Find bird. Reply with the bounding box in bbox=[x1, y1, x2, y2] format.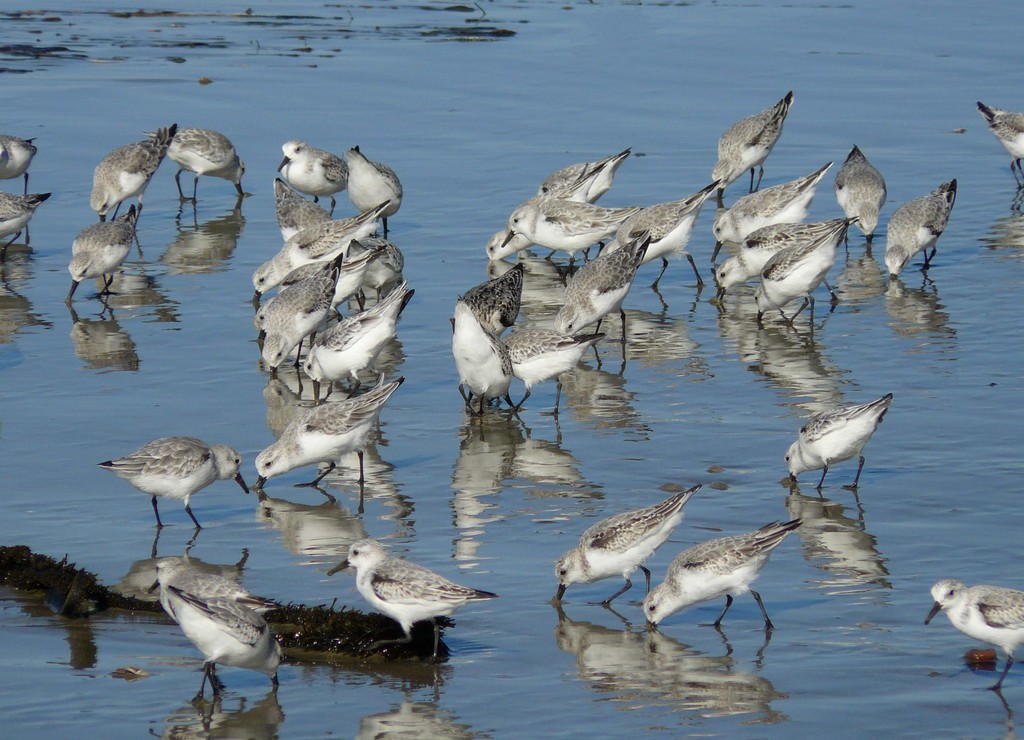
bbox=[757, 232, 836, 331].
